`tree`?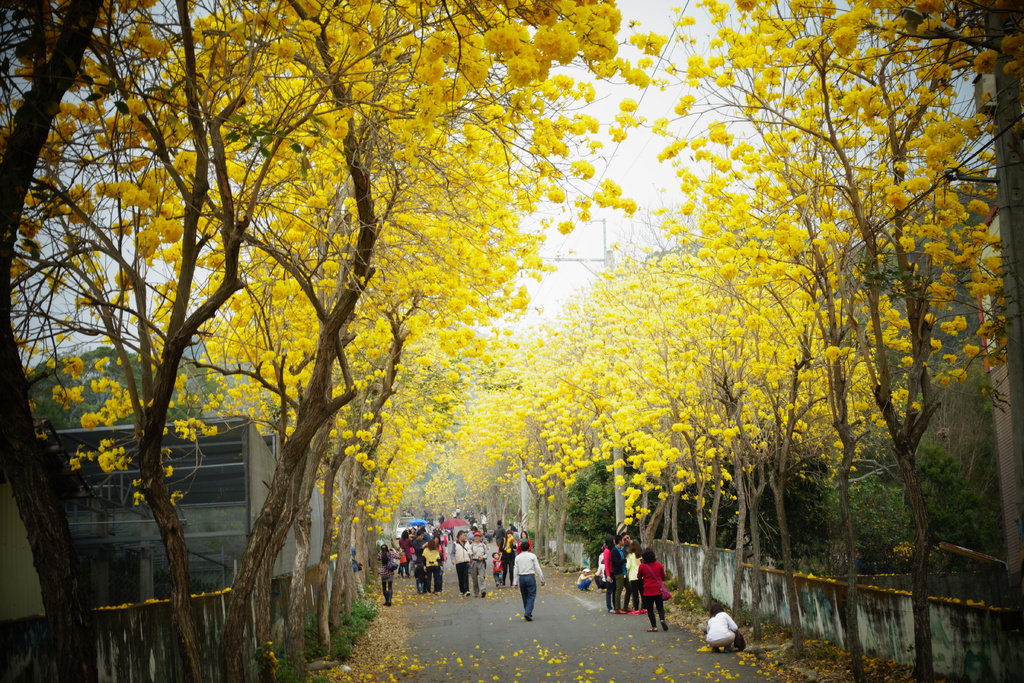
[623, 258, 708, 611]
